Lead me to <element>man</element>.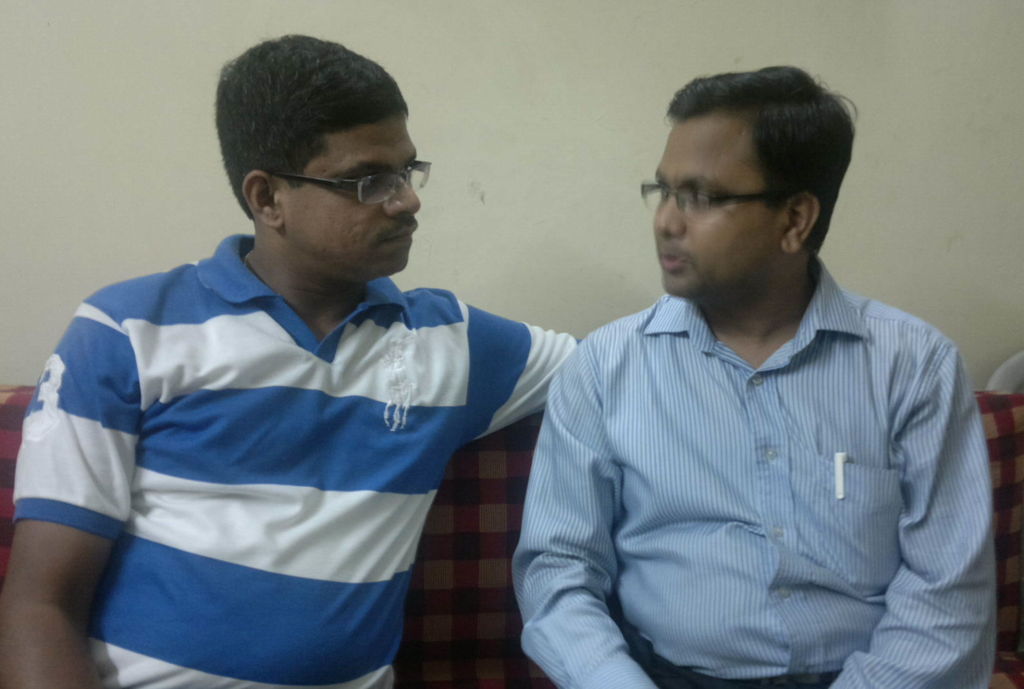
Lead to [507,83,996,675].
